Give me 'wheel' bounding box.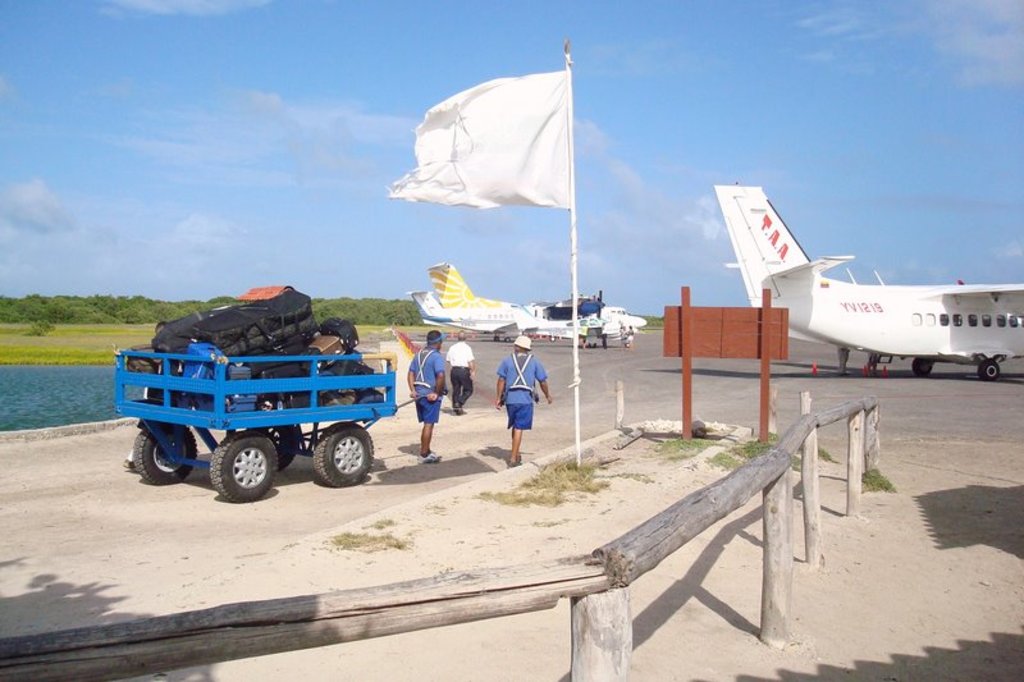
{"left": 494, "top": 335, "right": 500, "bottom": 339}.
